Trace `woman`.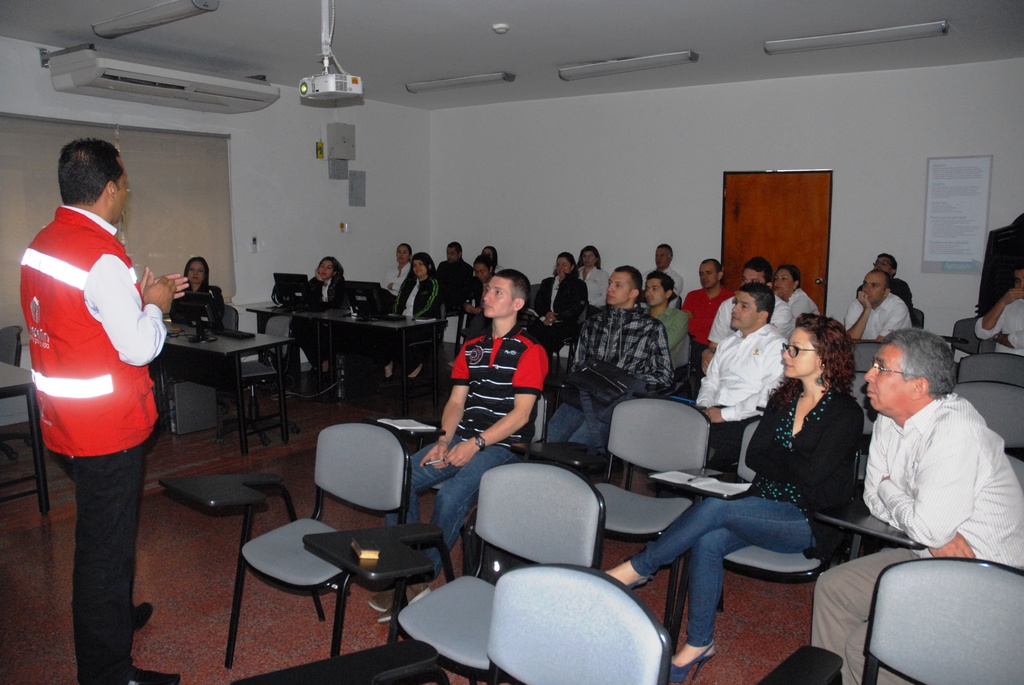
Traced to {"x1": 375, "y1": 241, "x2": 416, "y2": 308}.
